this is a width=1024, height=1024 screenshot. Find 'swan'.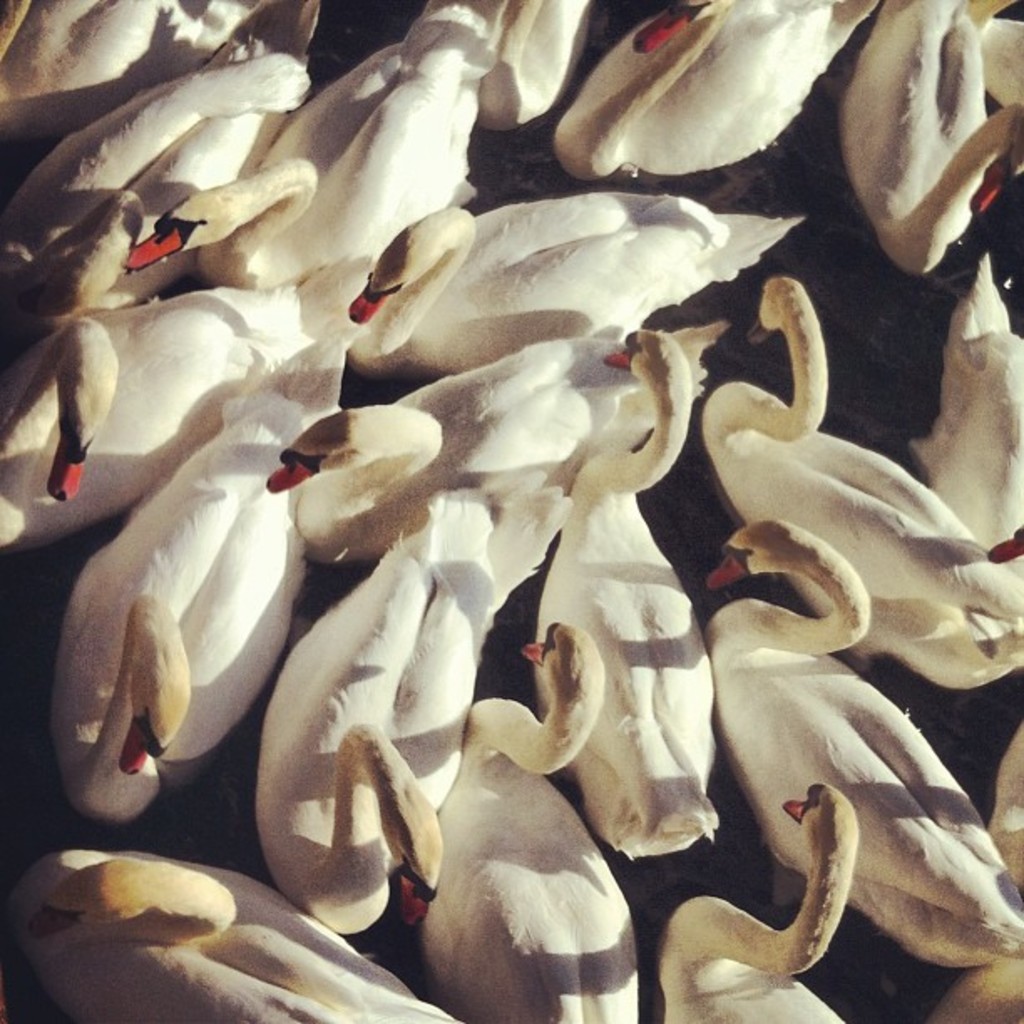
Bounding box: (x1=336, y1=192, x2=801, y2=371).
